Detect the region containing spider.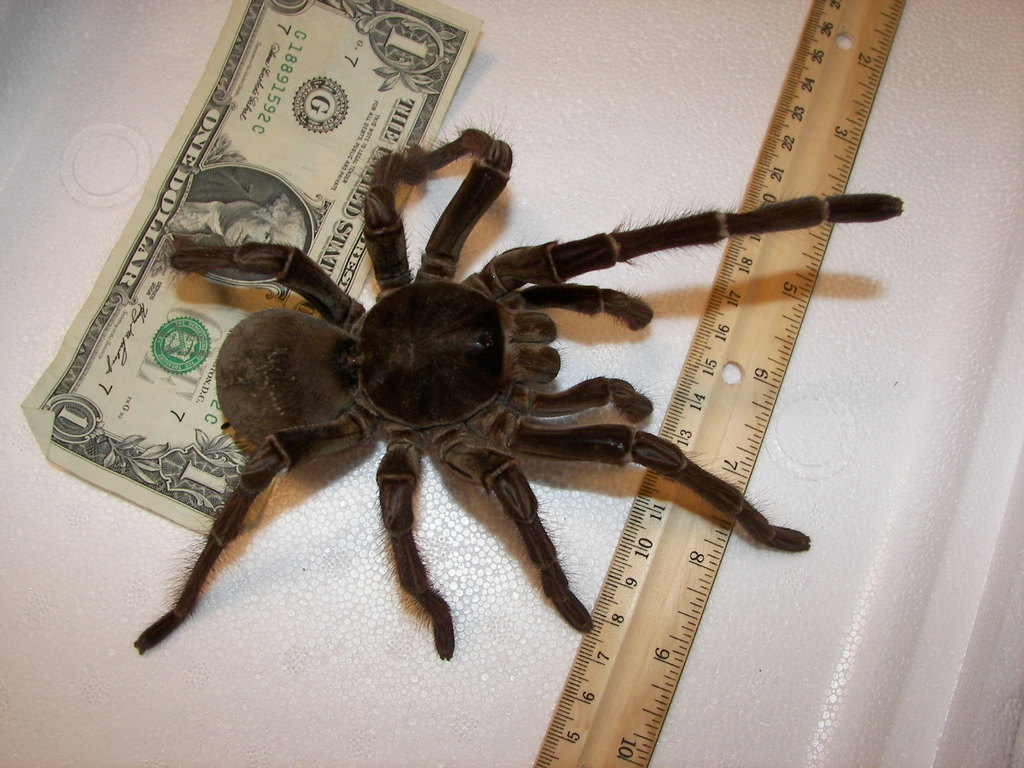
[x1=125, y1=100, x2=907, y2=661].
